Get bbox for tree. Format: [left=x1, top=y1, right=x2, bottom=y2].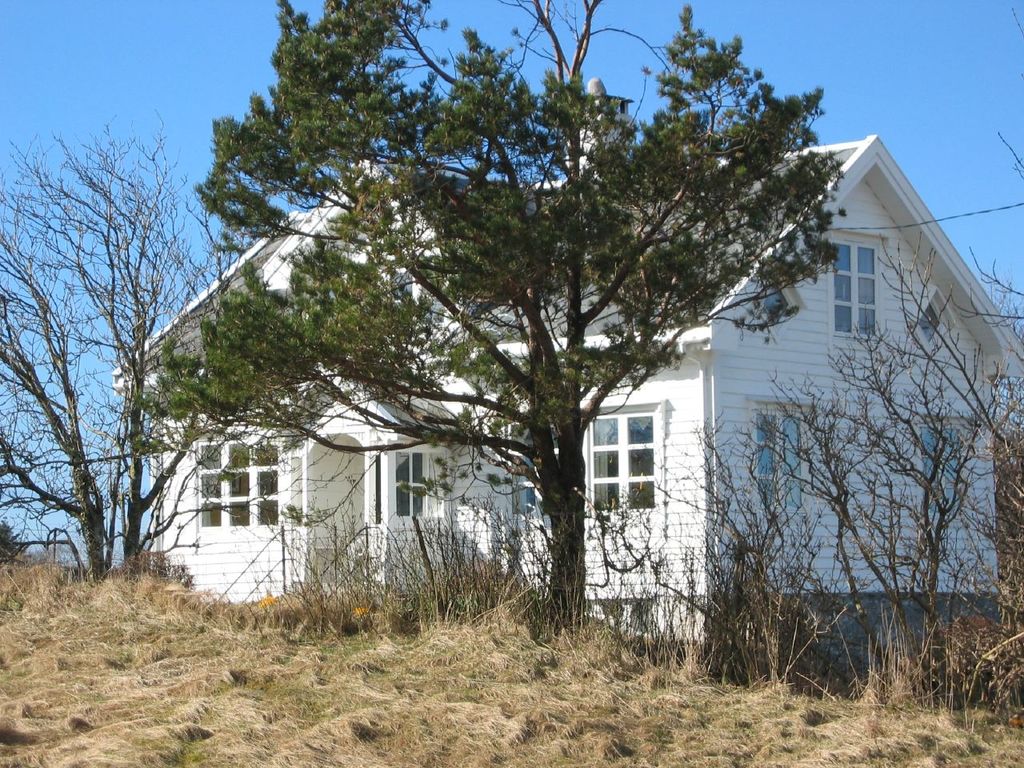
[left=0, top=120, right=234, bottom=578].
